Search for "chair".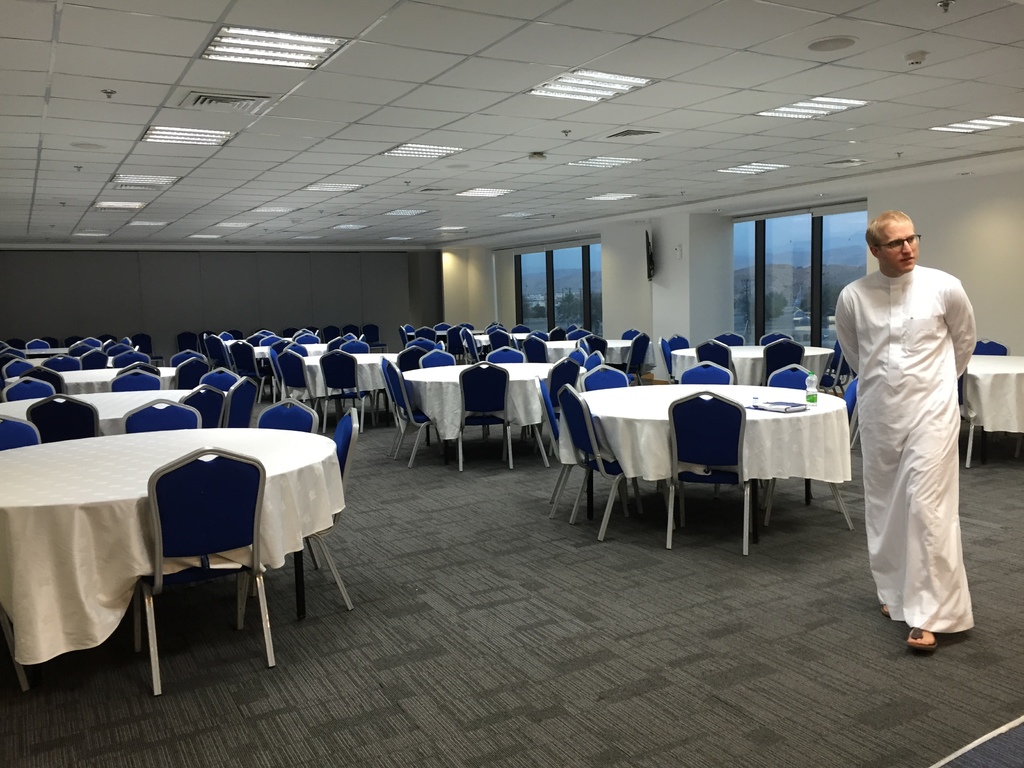
Found at (318,345,378,436).
